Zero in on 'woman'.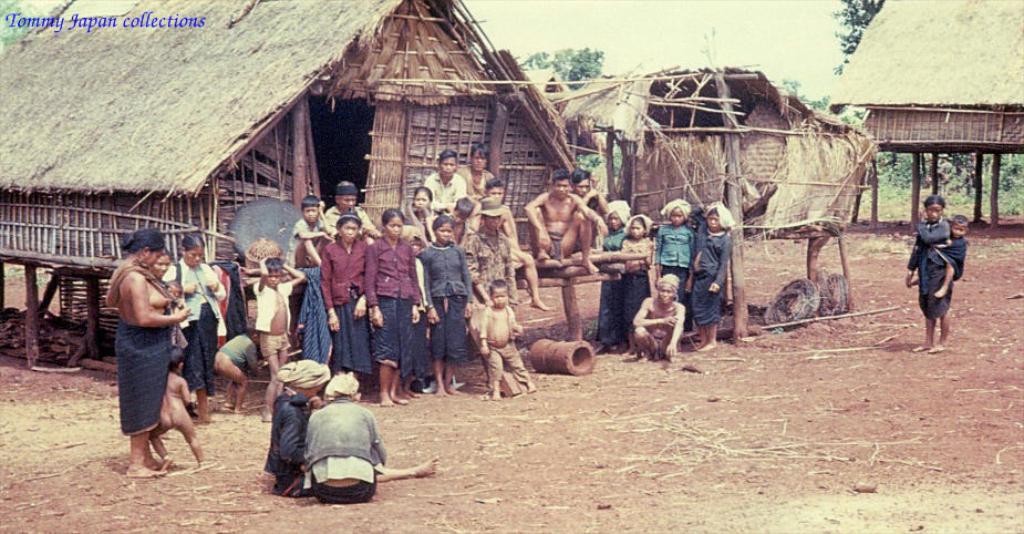
Zeroed in: x1=161, y1=235, x2=225, y2=419.
